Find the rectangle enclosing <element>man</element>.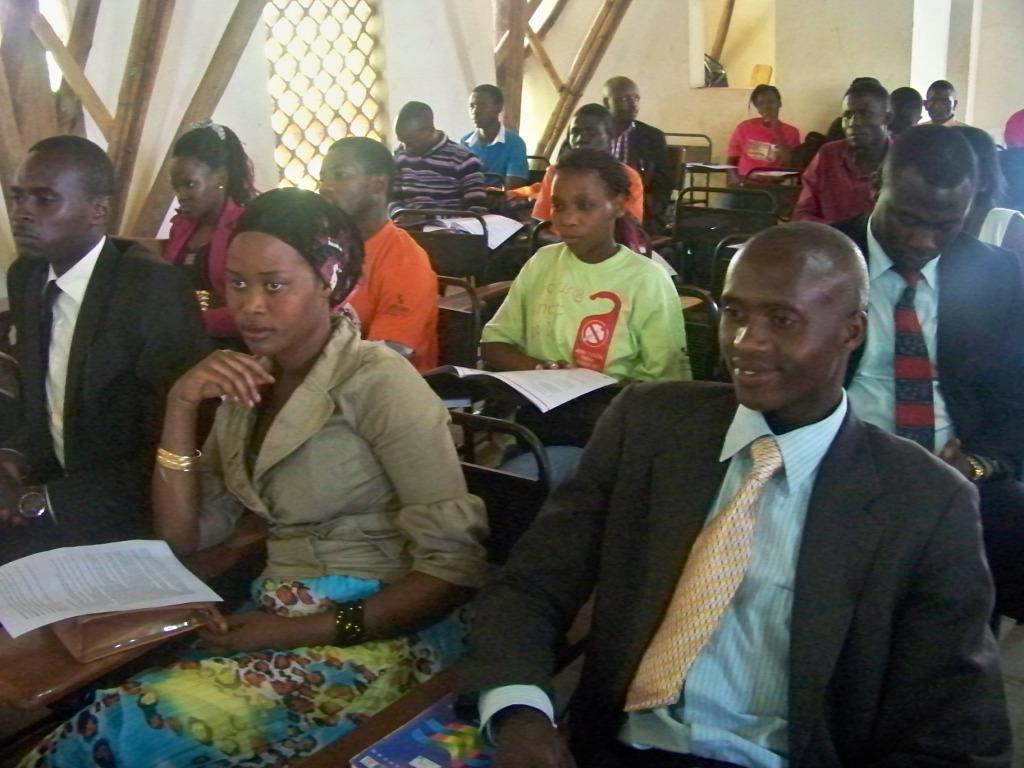
384, 98, 490, 231.
